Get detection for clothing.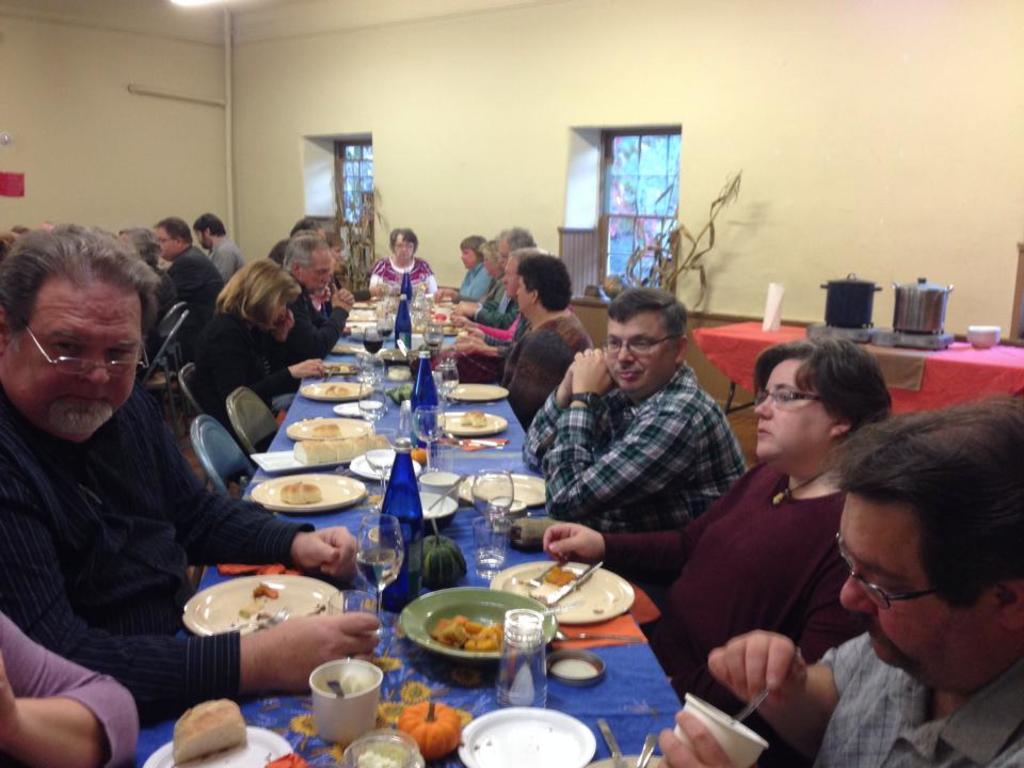
Detection: (2,388,317,692).
